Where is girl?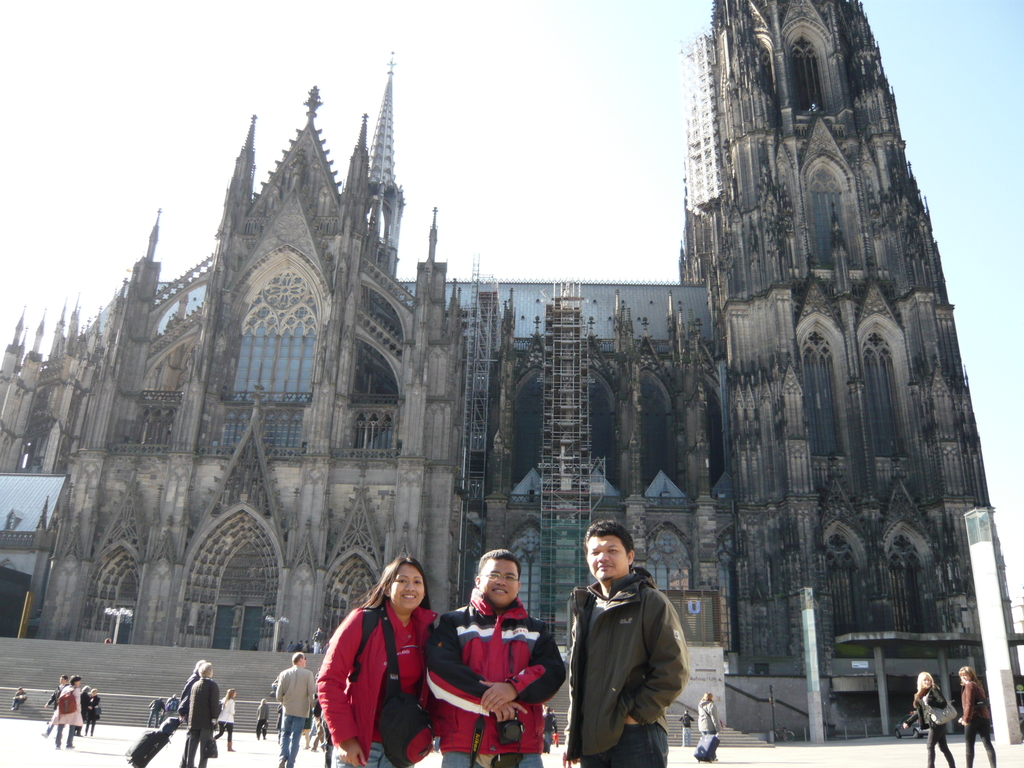
(left=900, top=668, right=959, bottom=767).
